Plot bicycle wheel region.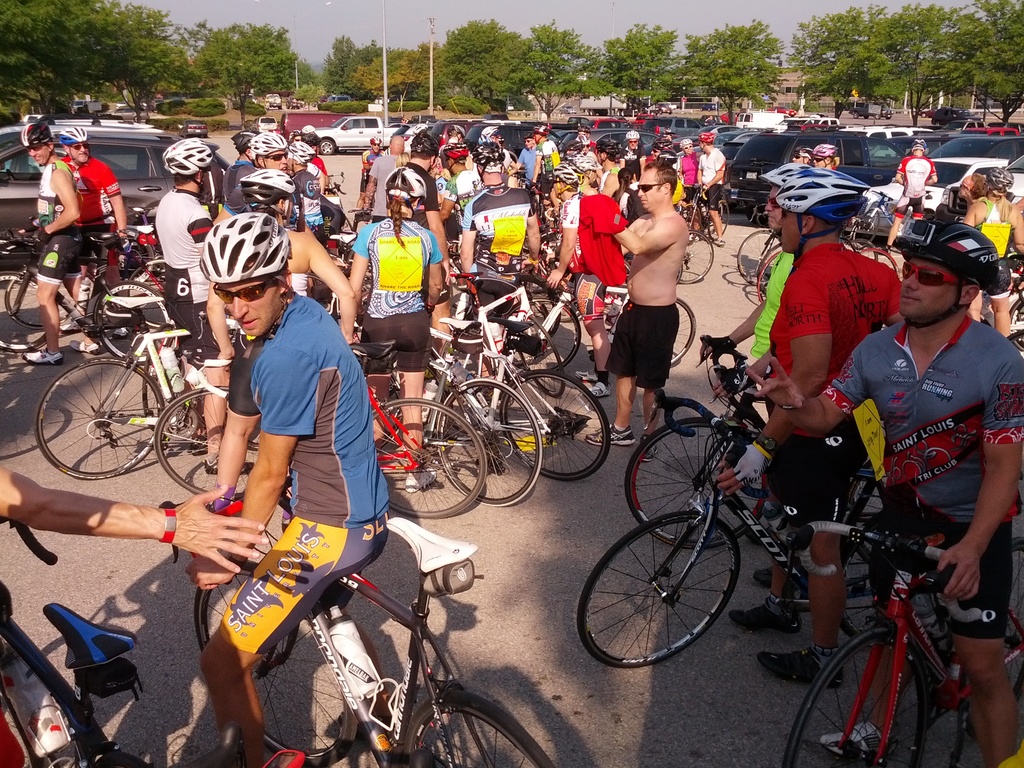
Plotted at locate(963, 538, 1023, 743).
